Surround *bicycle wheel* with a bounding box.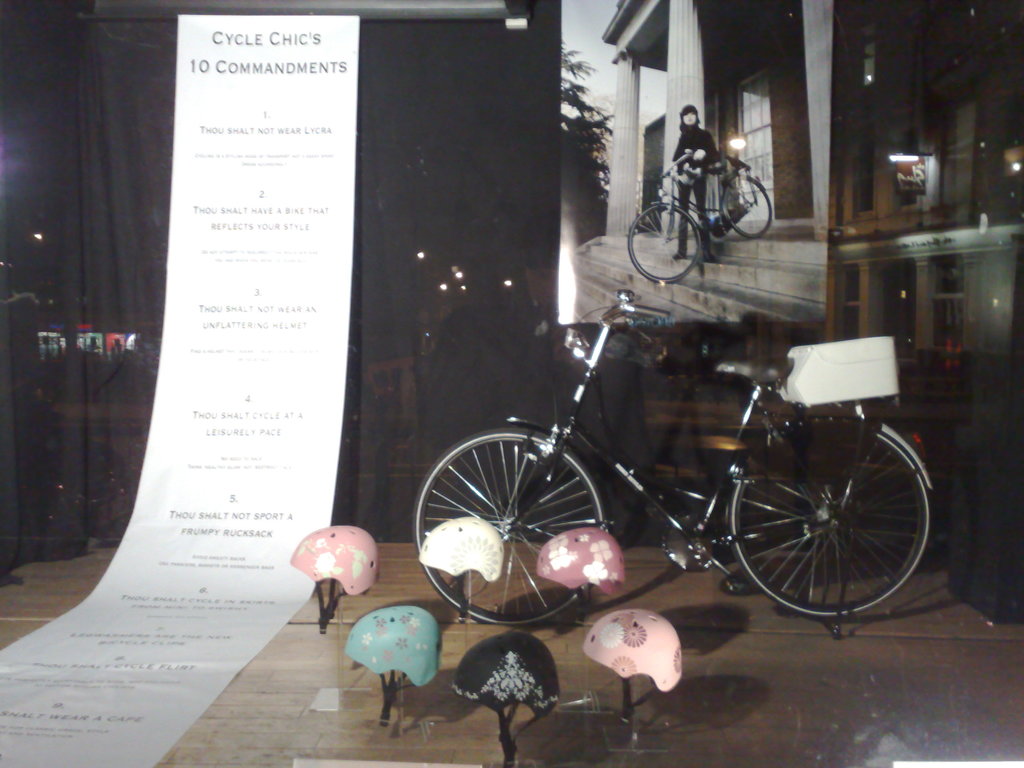
l=417, t=429, r=616, b=625.
